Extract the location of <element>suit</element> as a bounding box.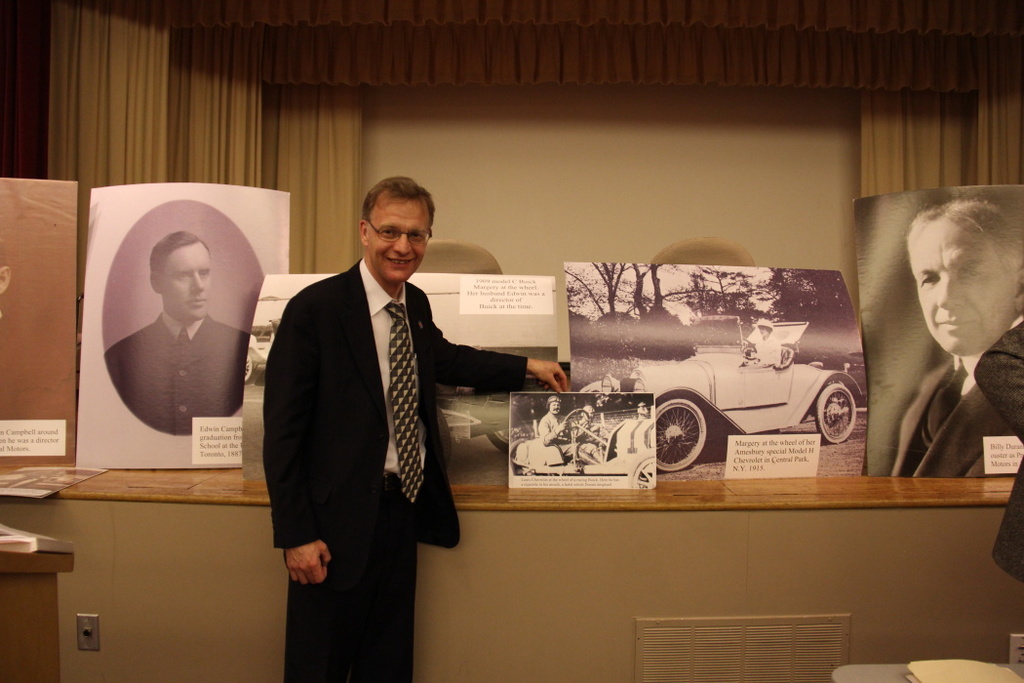
(104, 314, 251, 437).
